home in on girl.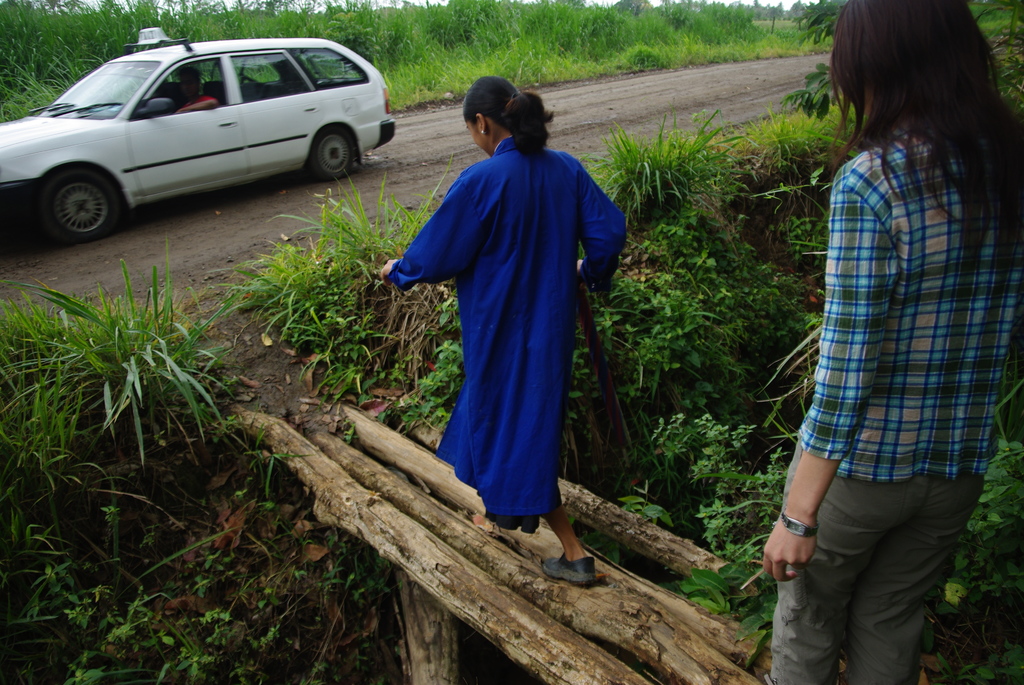
Homed in at select_region(379, 79, 627, 585).
